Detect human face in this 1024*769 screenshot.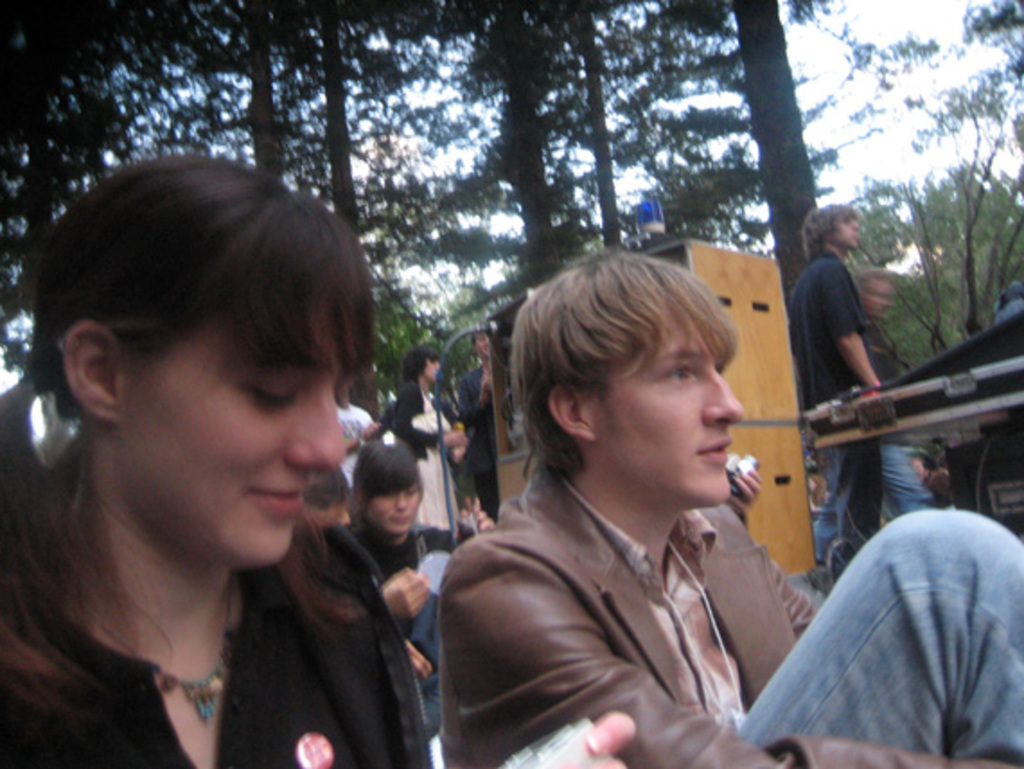
Detection: <box>117,311,347,568</box>.
